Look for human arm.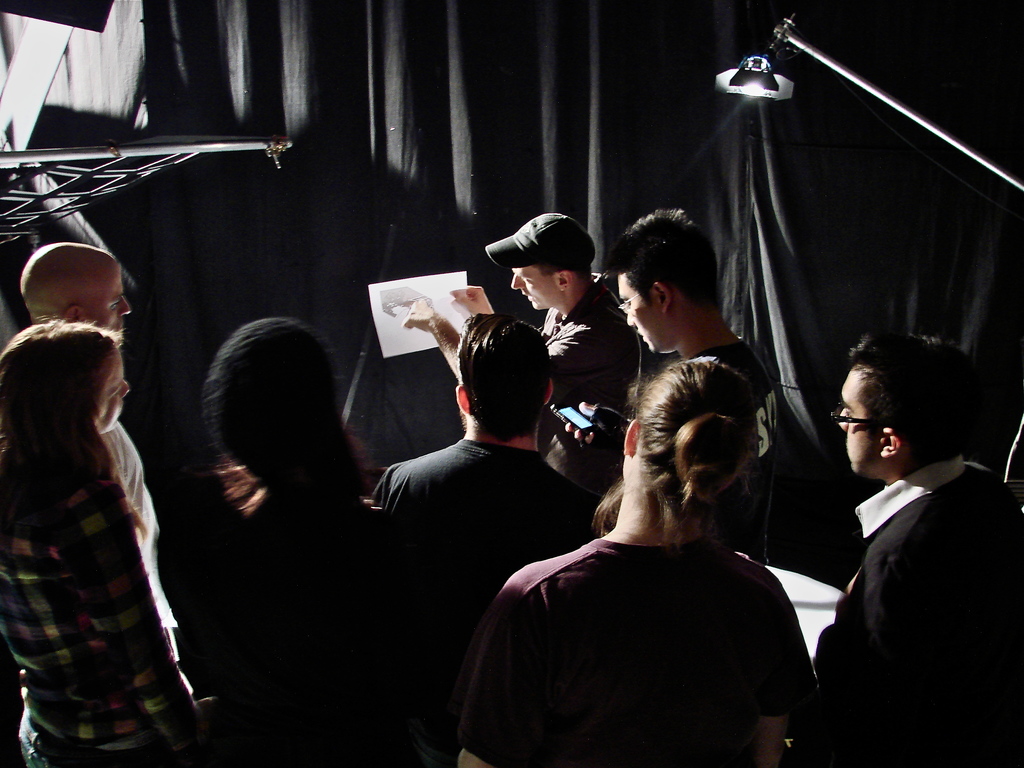
Found: (left=456, top=590, right=556, bottom=767).
